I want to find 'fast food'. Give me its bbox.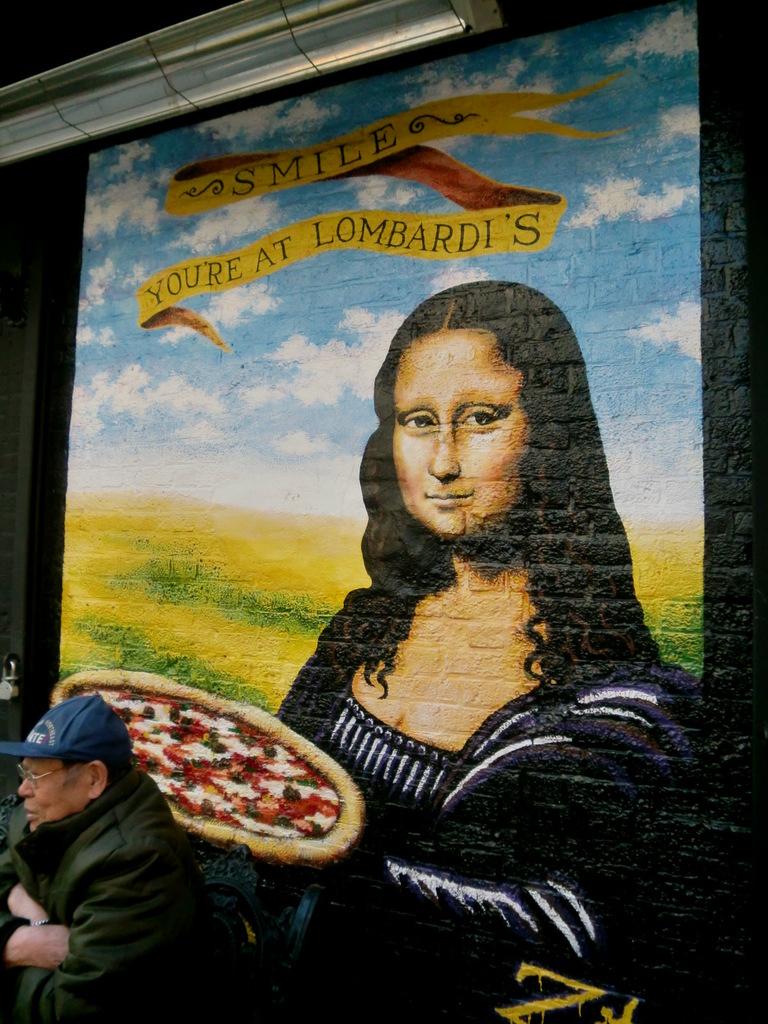
(x1=63, y1=705, x2=384, y2=863).
